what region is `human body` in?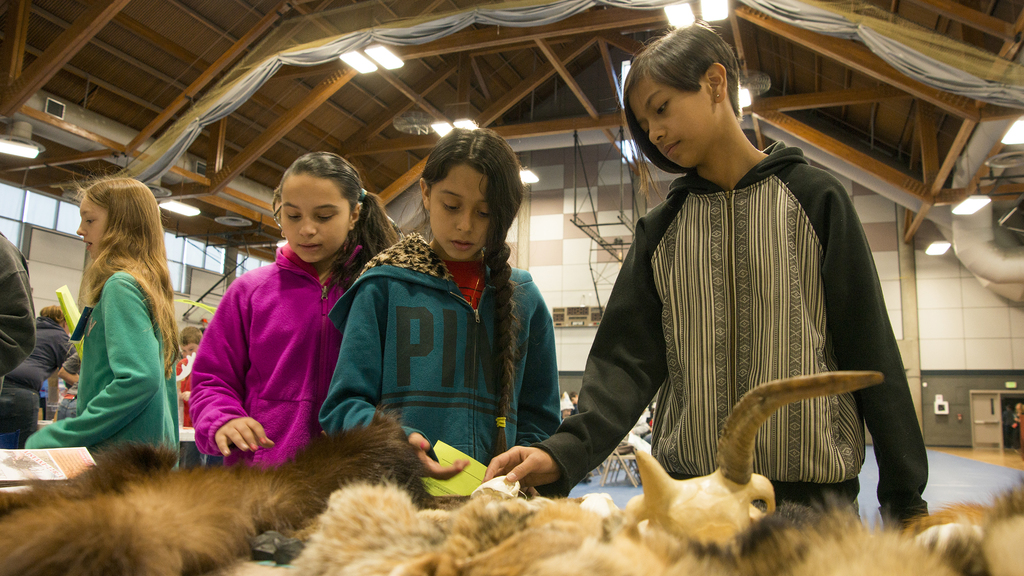
{"x1": 213, "y1": 152, "x2": 382, "y2": 452}.
